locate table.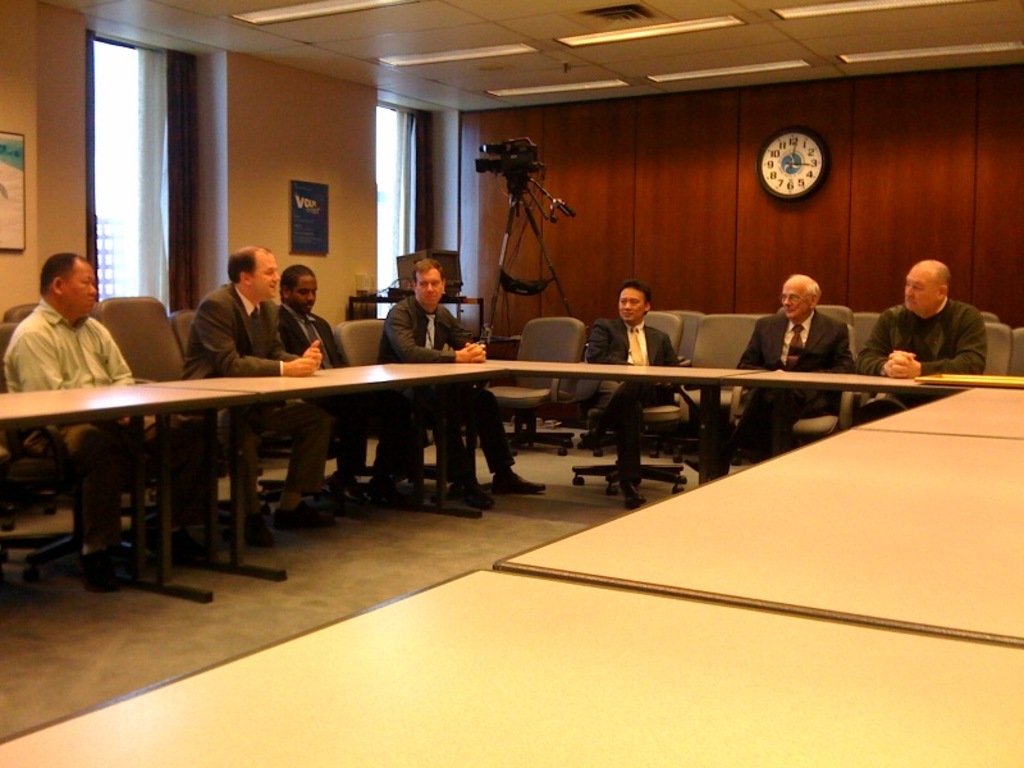
Bounding box: bbox(0, 570, 1023, 767).
